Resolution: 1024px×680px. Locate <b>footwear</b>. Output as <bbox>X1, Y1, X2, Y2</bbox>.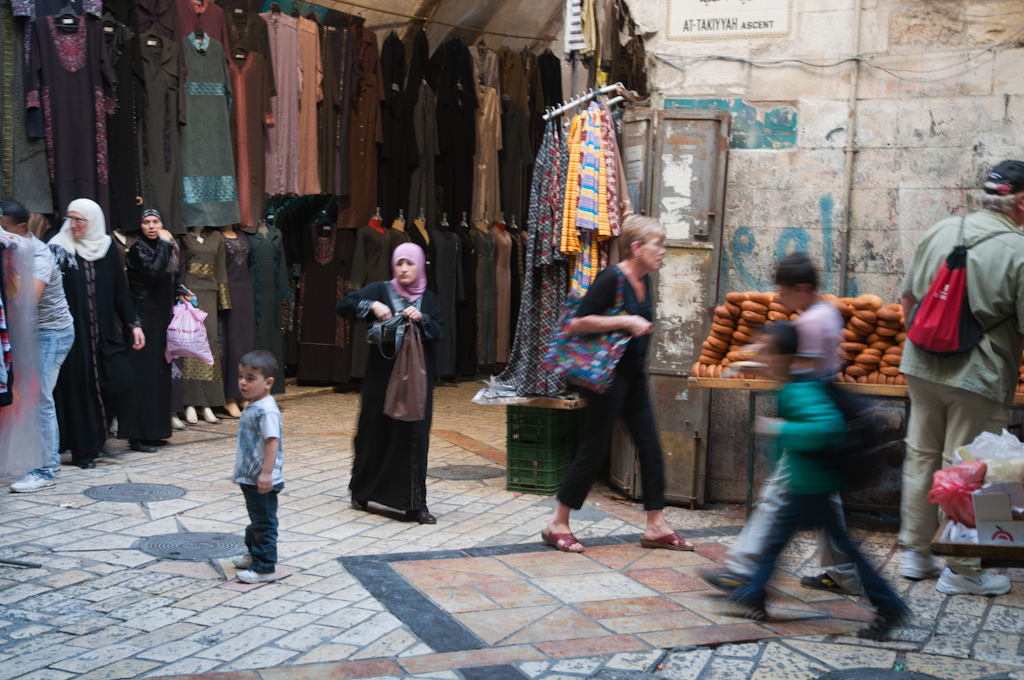
<bbox>542, 529, 583, 555</bbox>.
